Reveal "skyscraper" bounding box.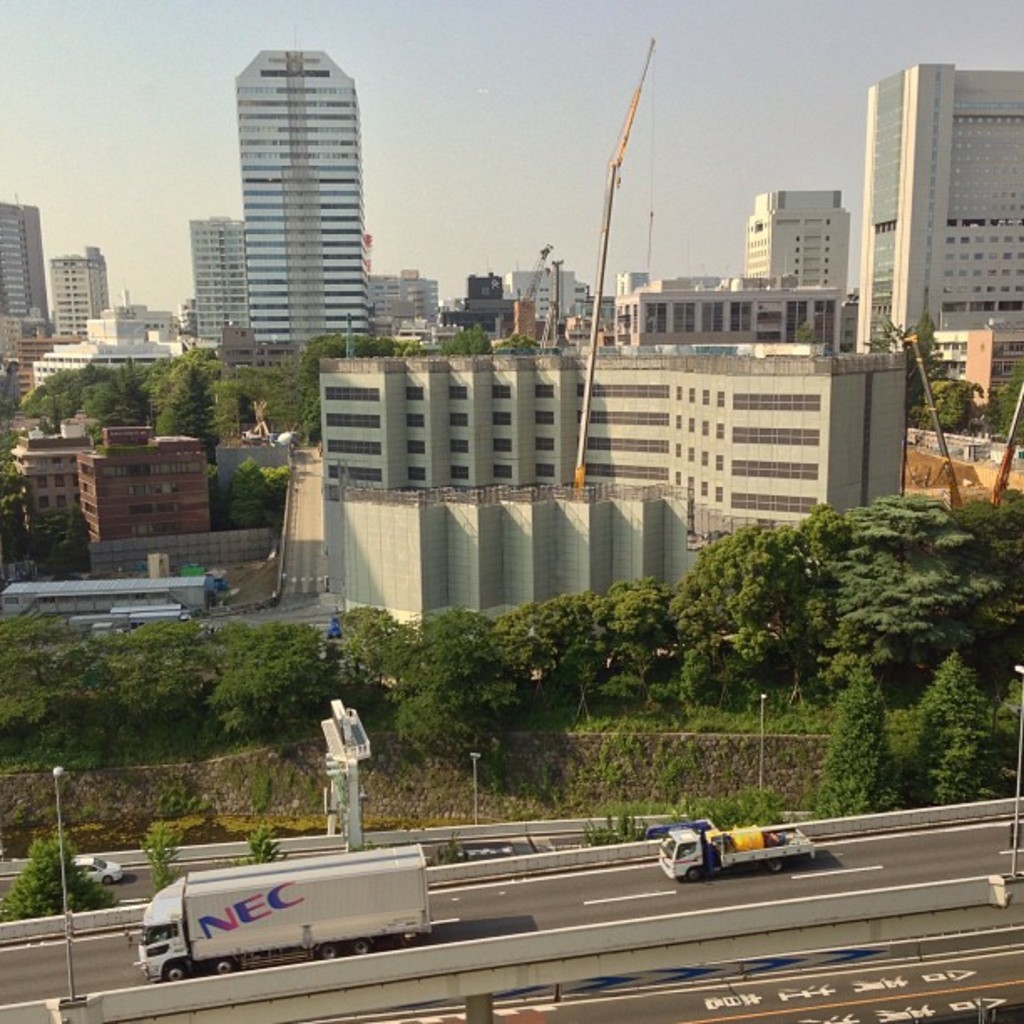
Revealed: [x1=184, y1=212, x2=251, y2=353].
